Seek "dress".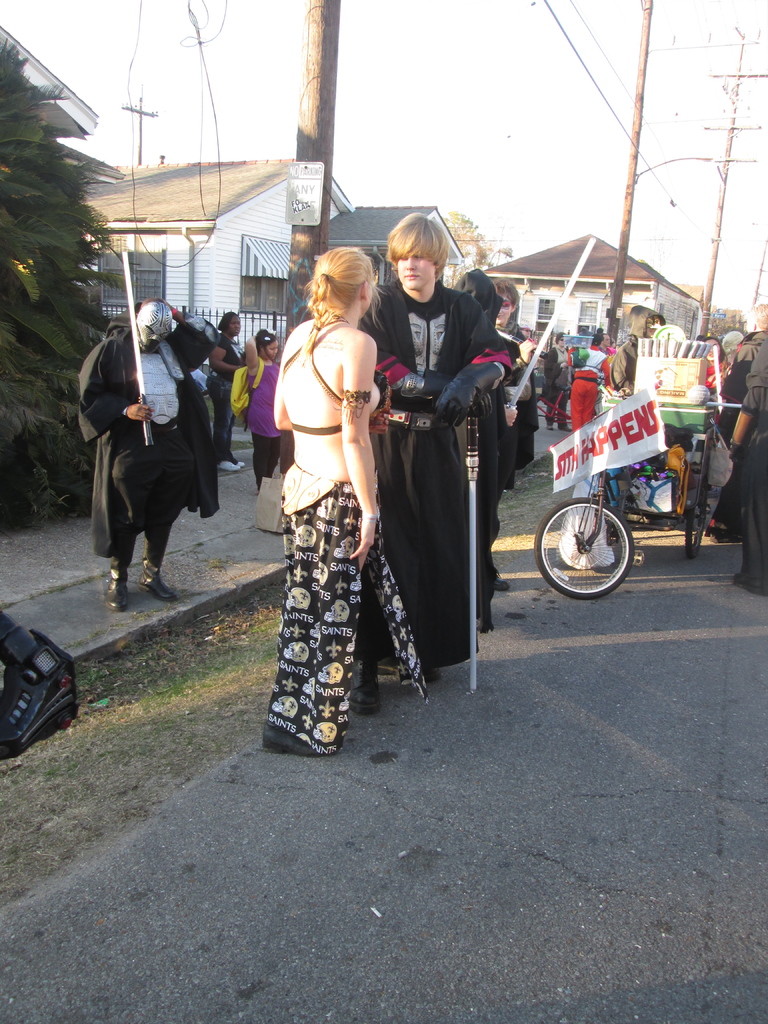
crop(245, 306, 429, 765).
